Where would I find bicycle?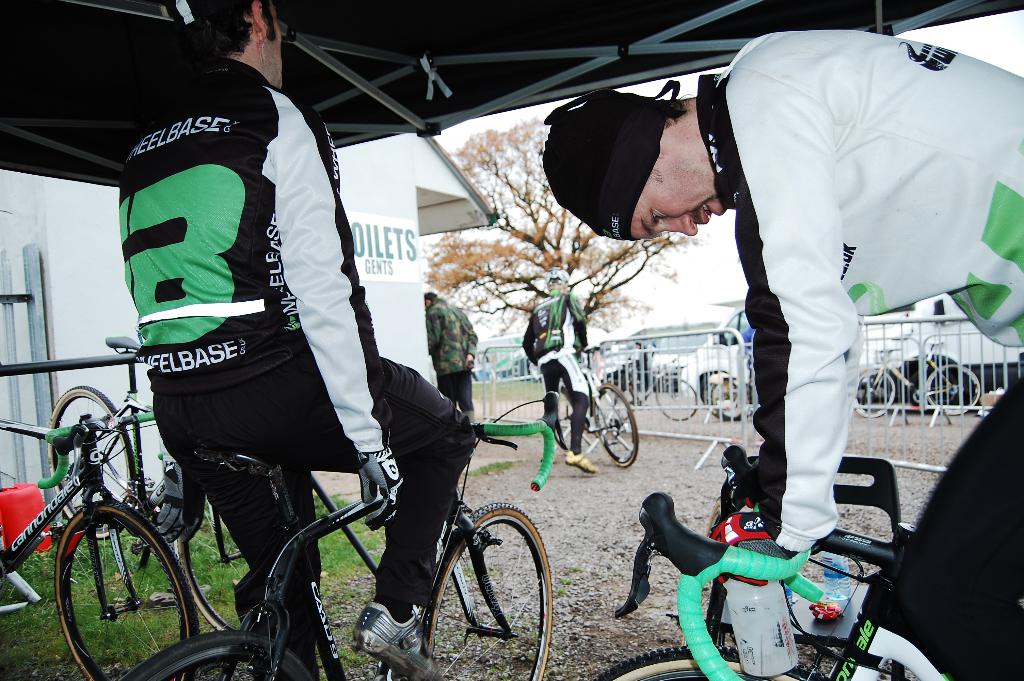
At [x1=0, y1=405, x2=200, y2=680].
